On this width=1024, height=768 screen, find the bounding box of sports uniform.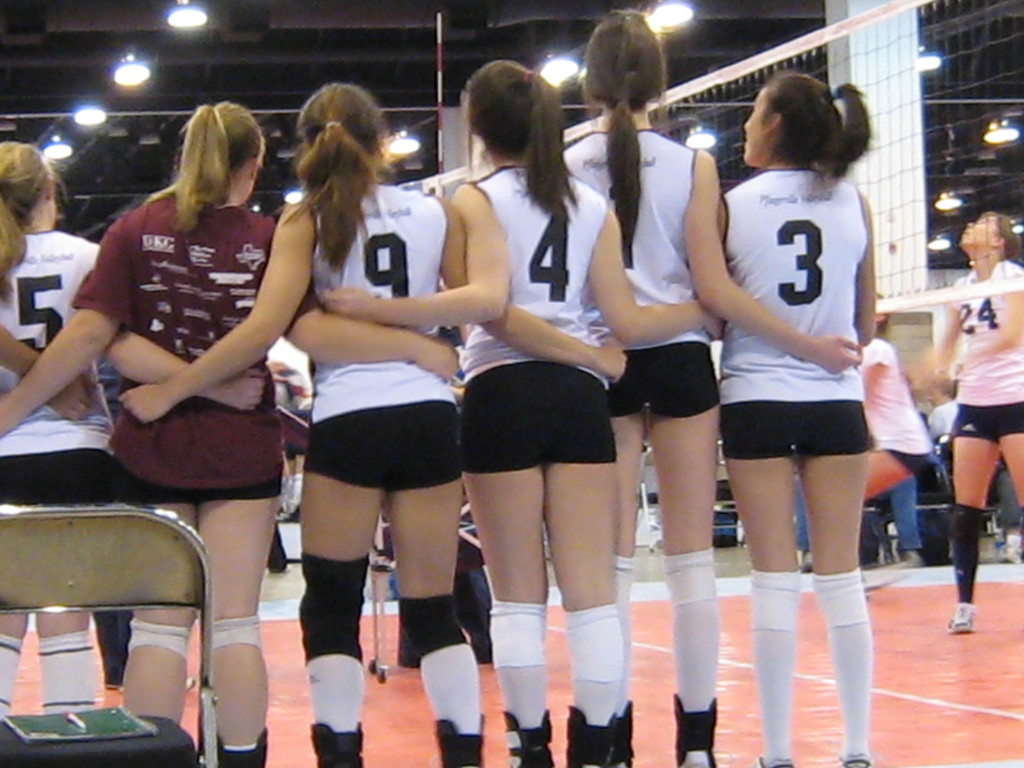
Bounding box: pyautogui.locateOnScreen(954, 254, 1023, 442).
